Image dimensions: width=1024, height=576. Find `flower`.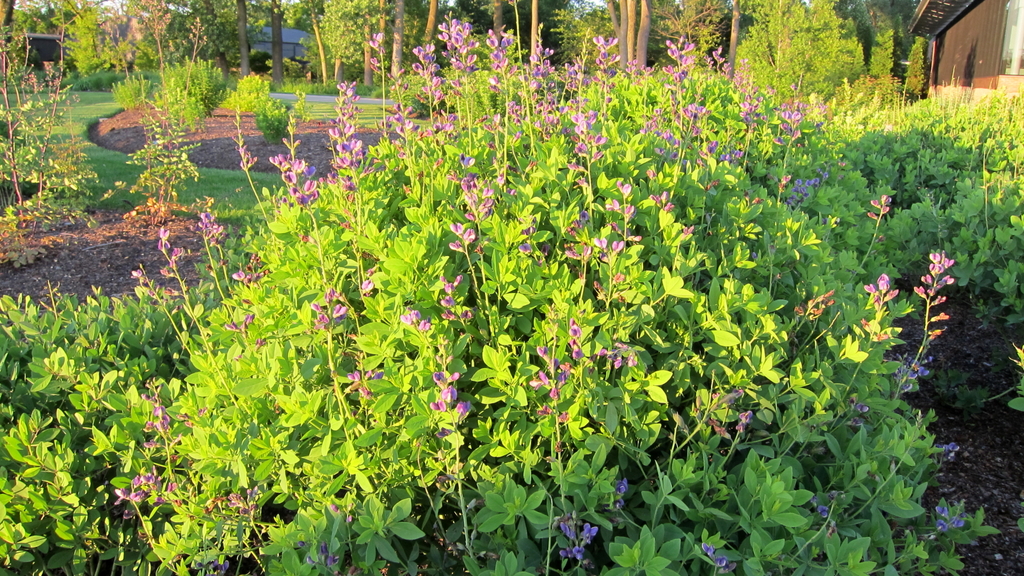
region(598, 31, 619, 91).
